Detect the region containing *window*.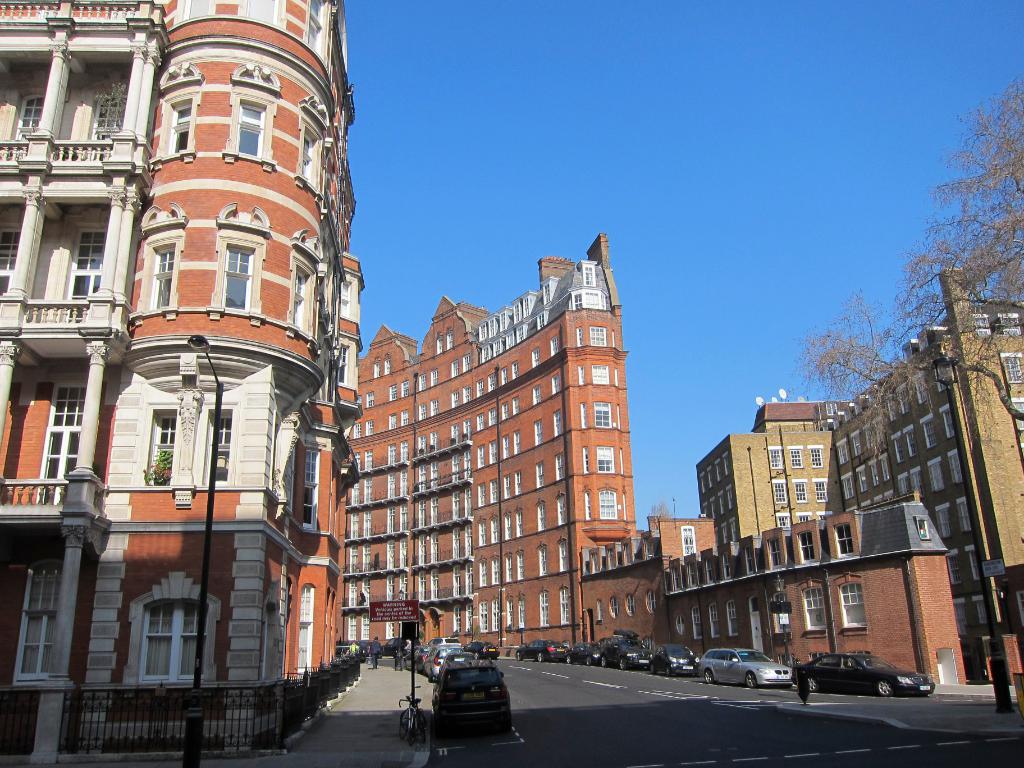
bbox=[492, 554, 499, 579].
